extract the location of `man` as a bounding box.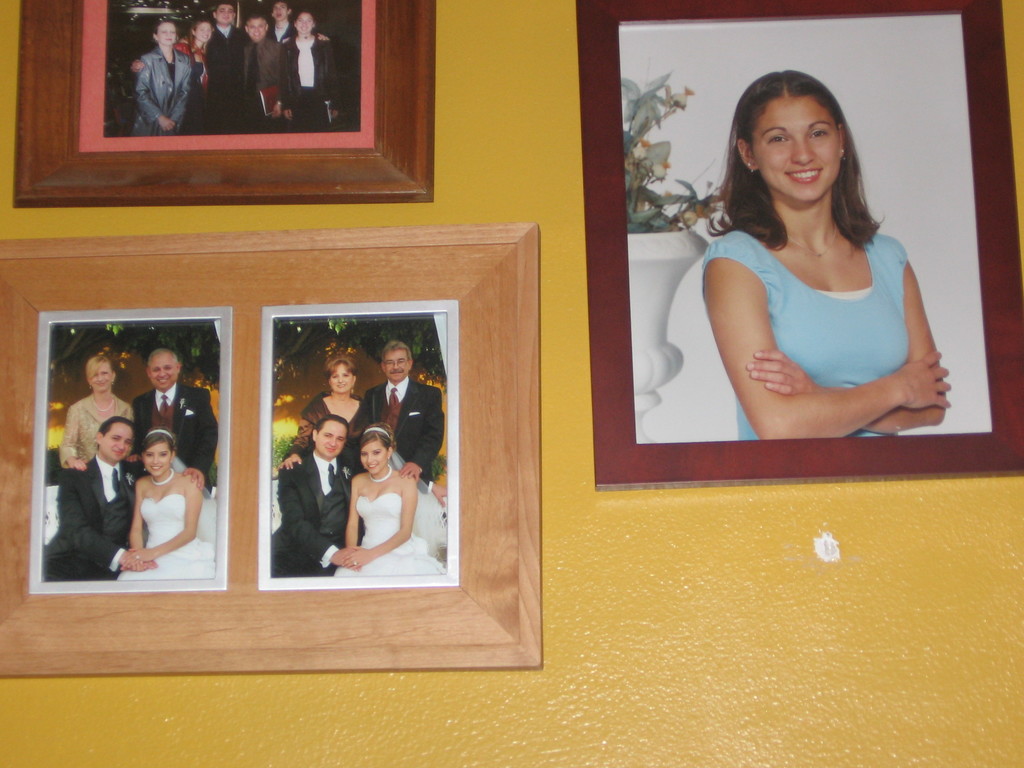
[x1=269, y1=0, x2=296, y2=46].
